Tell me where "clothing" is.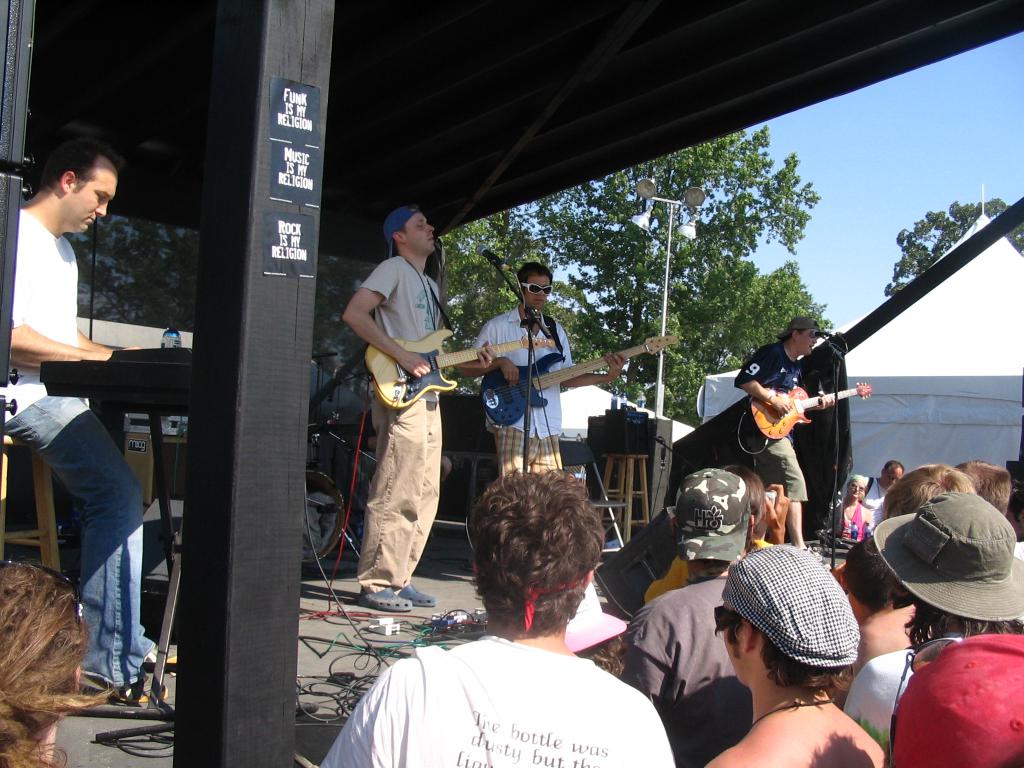
"clothing" is at <bbox>837, 634, 970, 758</bbox>.
